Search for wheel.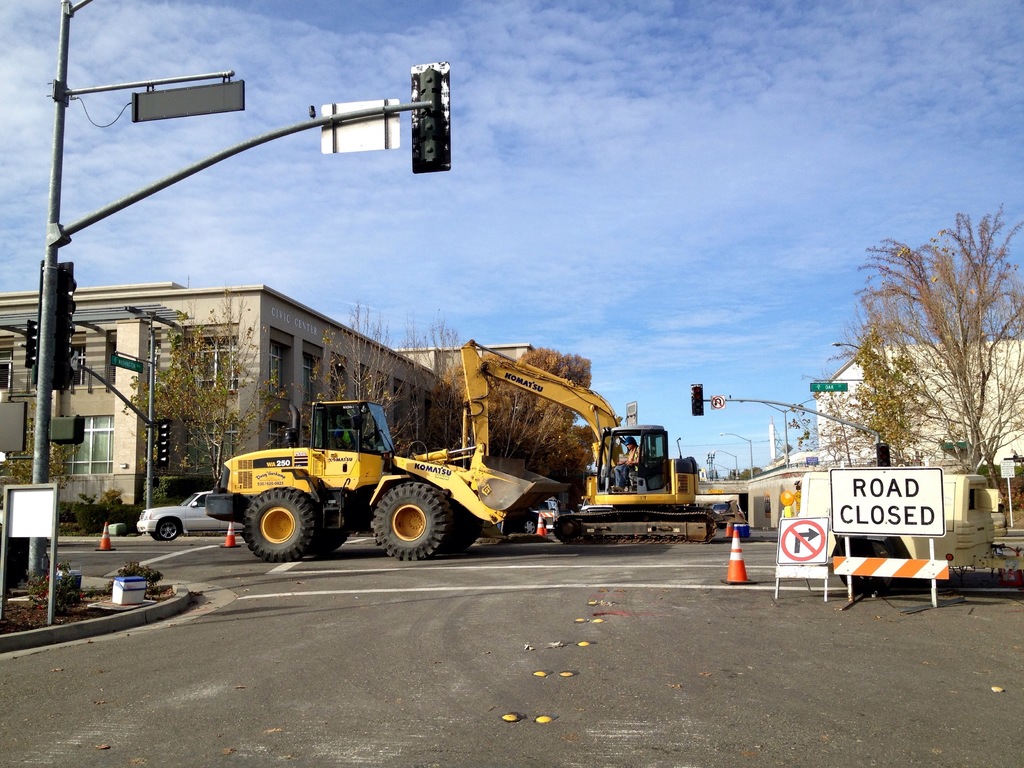
Found at <bbox>245, 488, 310, 557</bbox>.
